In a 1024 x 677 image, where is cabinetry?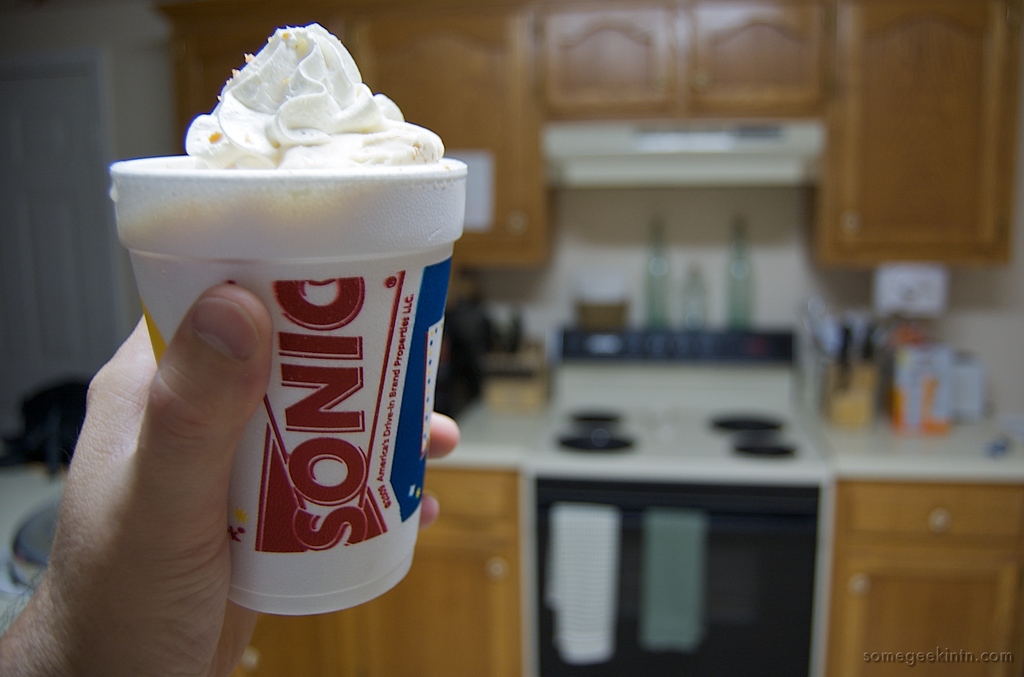
detection(537, 0, 826, 113).
